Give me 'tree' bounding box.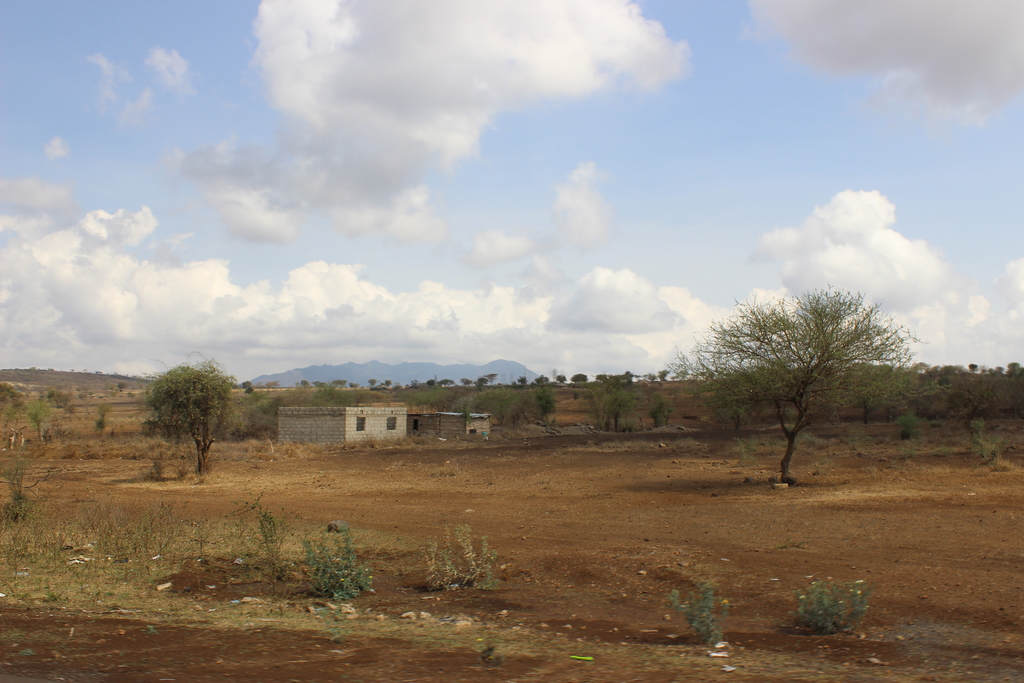
box=[586, 384, 637, 433].
